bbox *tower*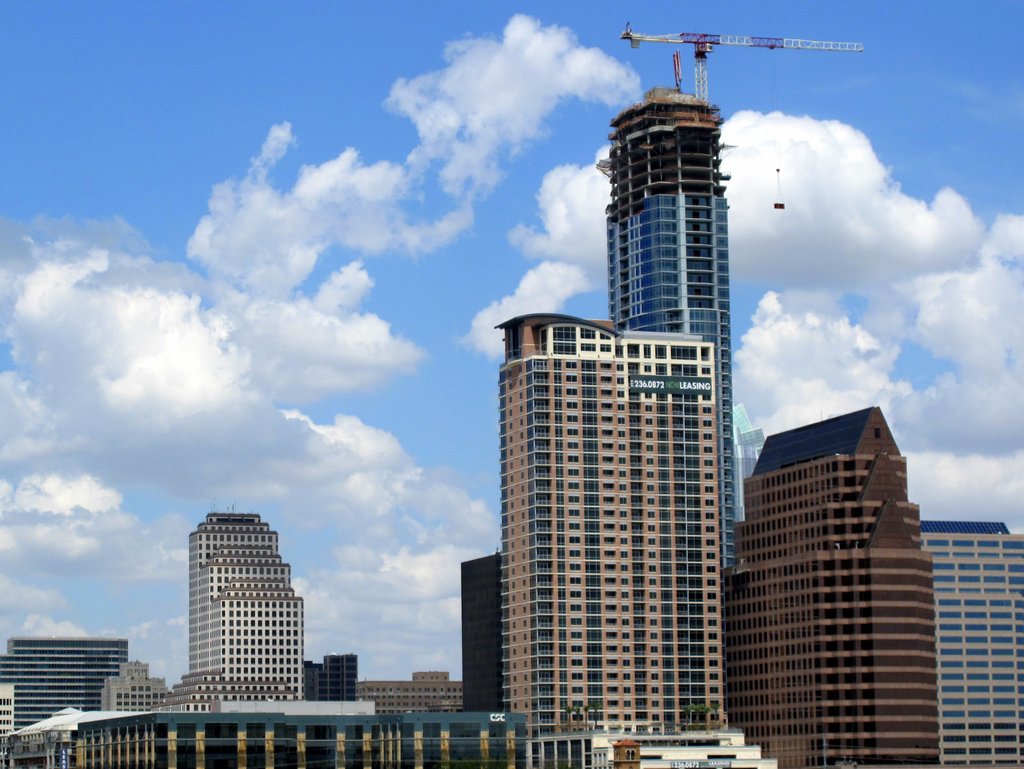
l=153, t=494, r=317, b=709
